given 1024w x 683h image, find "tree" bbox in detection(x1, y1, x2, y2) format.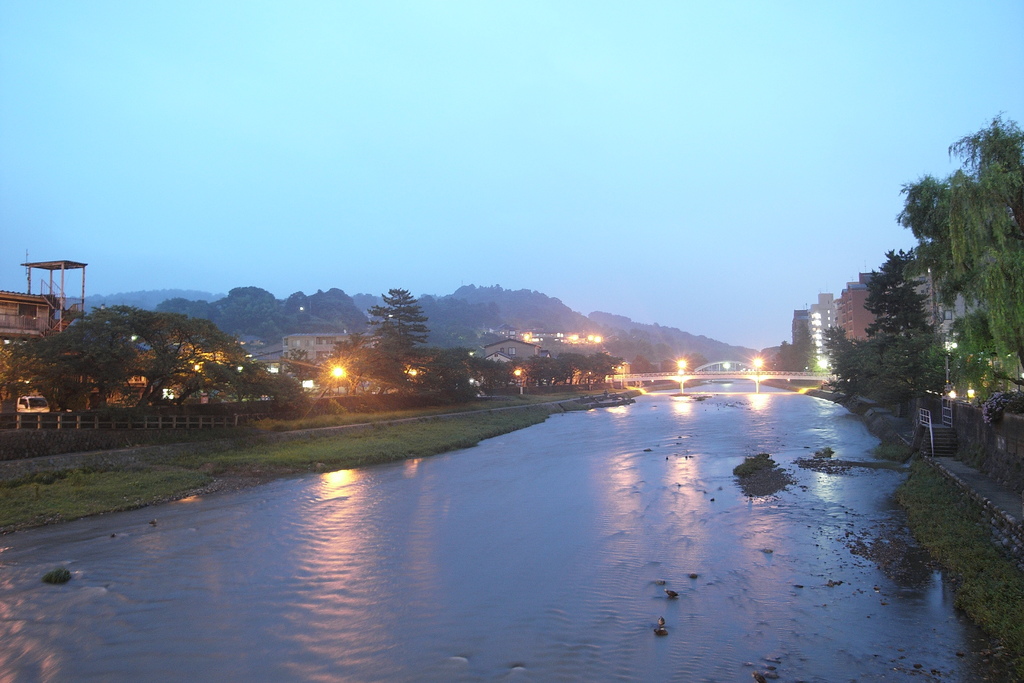
detection(0, 320, 125, 408).
